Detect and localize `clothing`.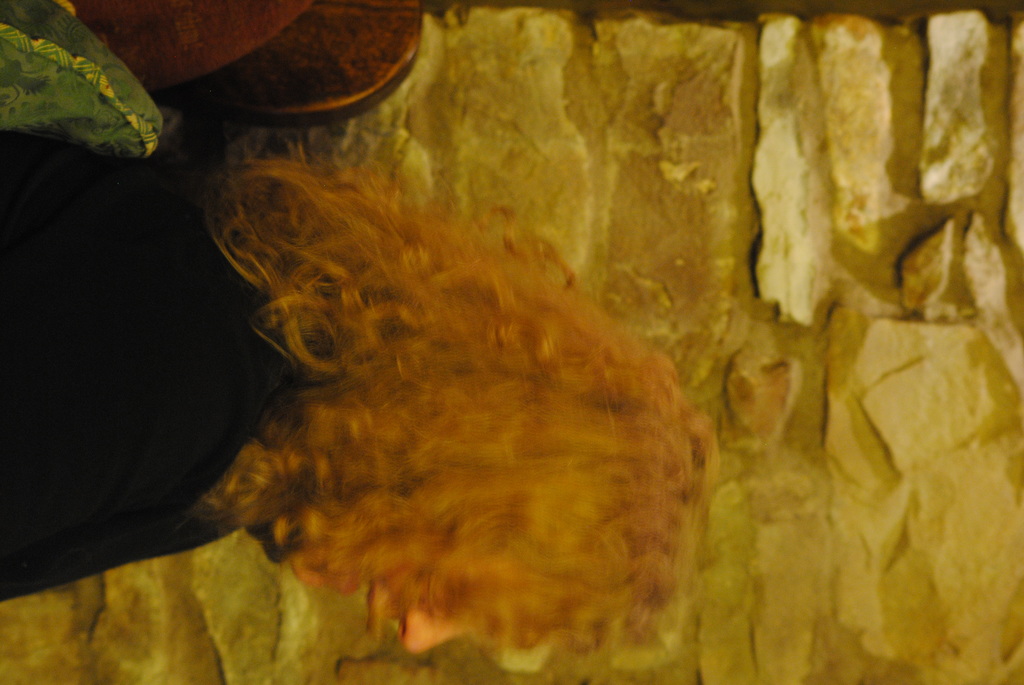
Localized at {"left": 0, "top": 132, "right": 307, "bottom": 600}.
